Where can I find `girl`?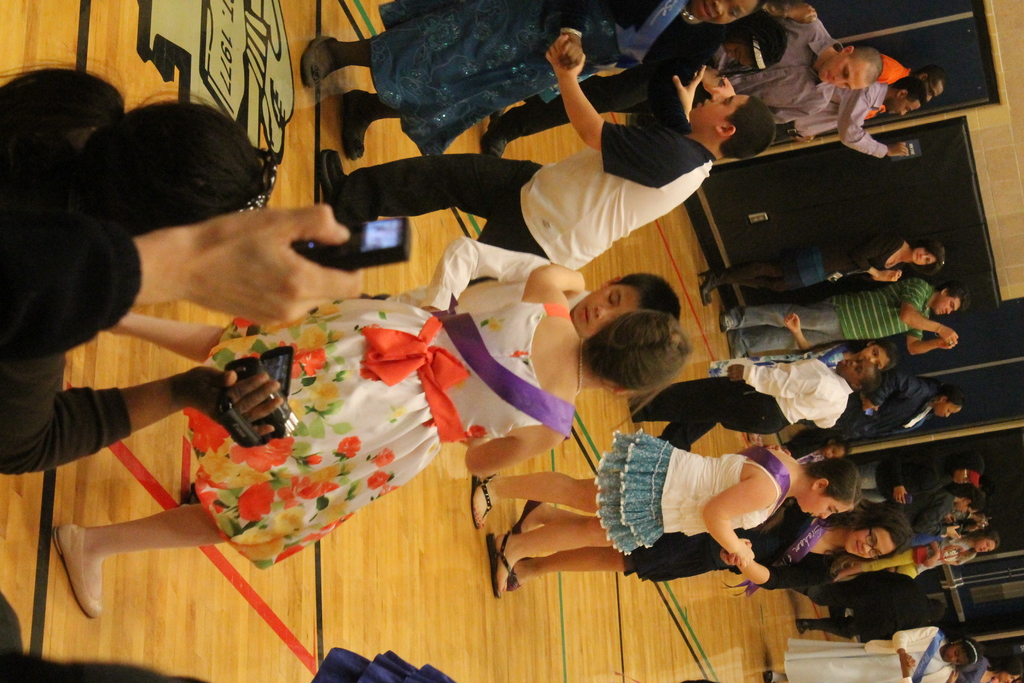
You can find it at 470, 429, 860, 599.
